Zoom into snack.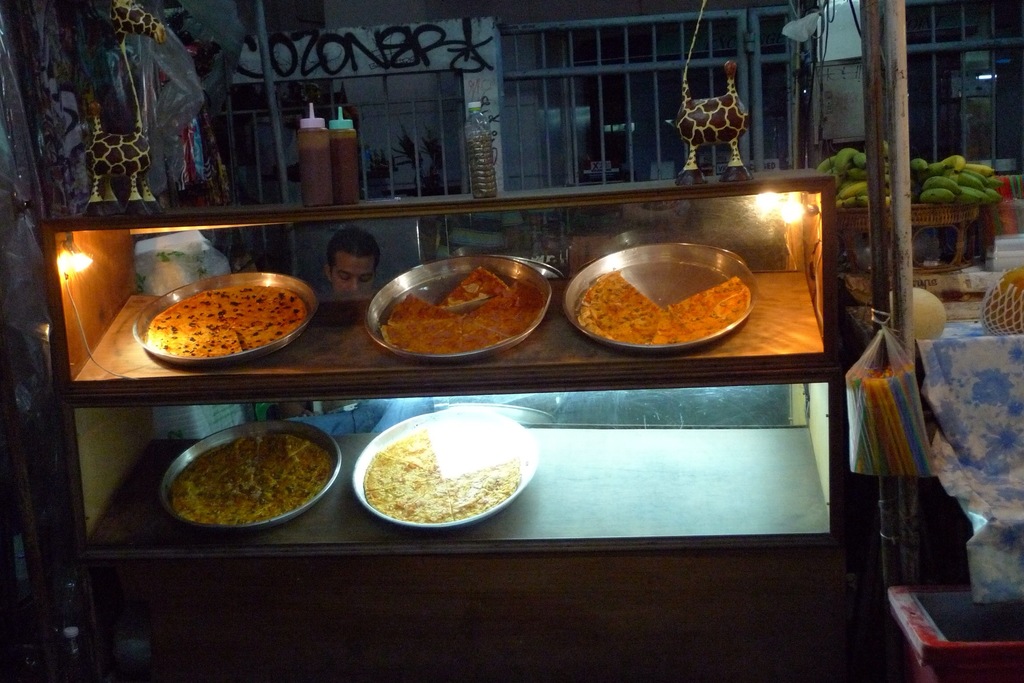
Zoom target: 145:288:307:360.
